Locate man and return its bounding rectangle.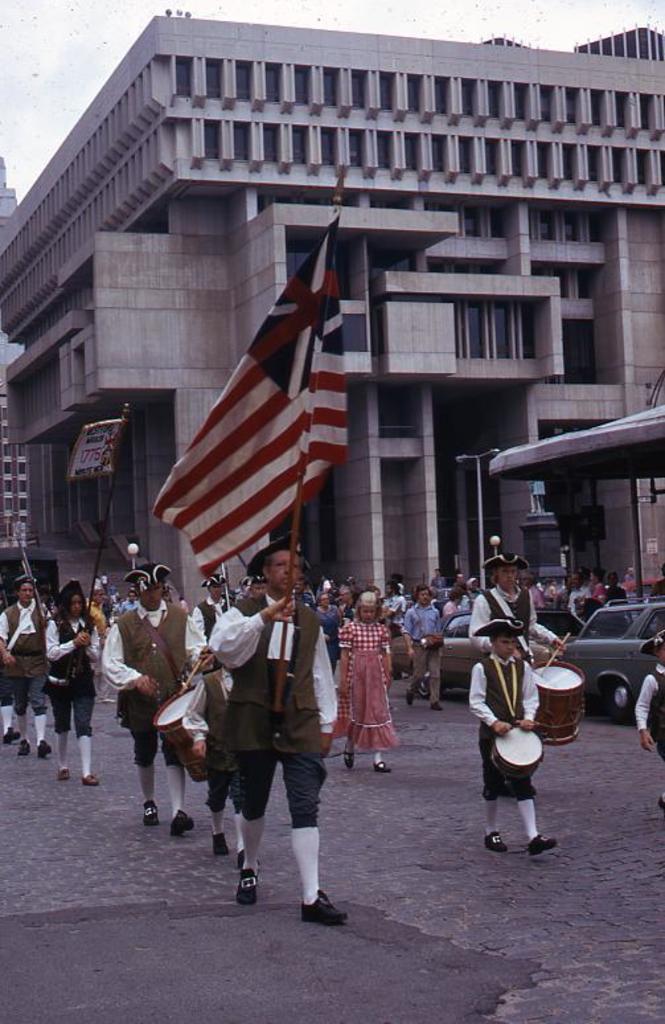
<bbox>568, 570, 596, 605</bbox>.
